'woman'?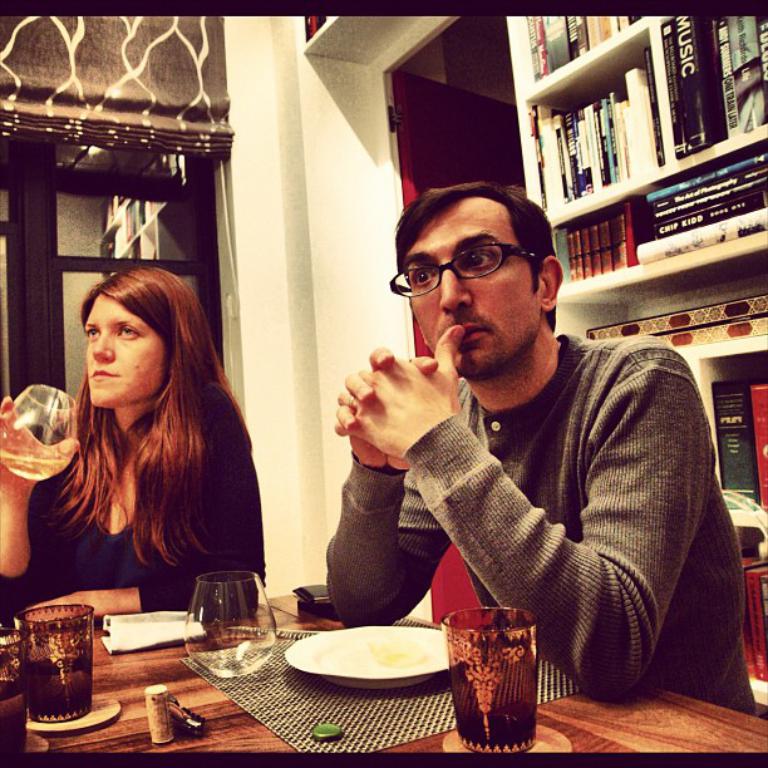
select_region(0, 269, 267, 631)
